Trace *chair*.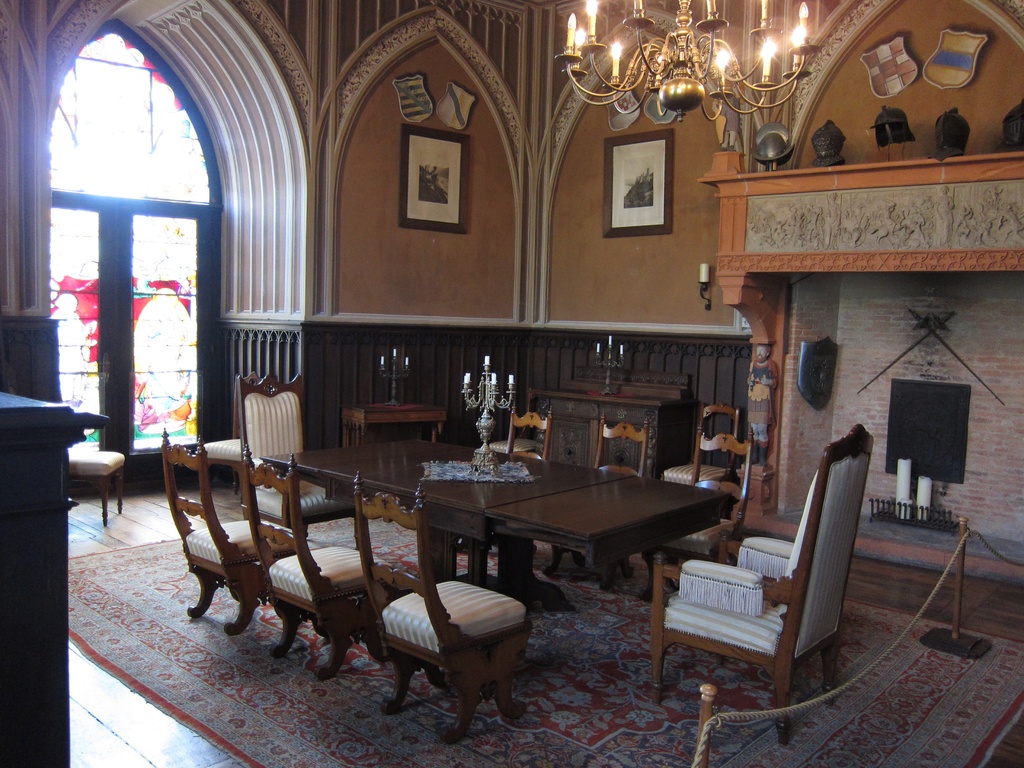
Traced to pyautogui.locateOnScreen(232, 377, 360, 609).
